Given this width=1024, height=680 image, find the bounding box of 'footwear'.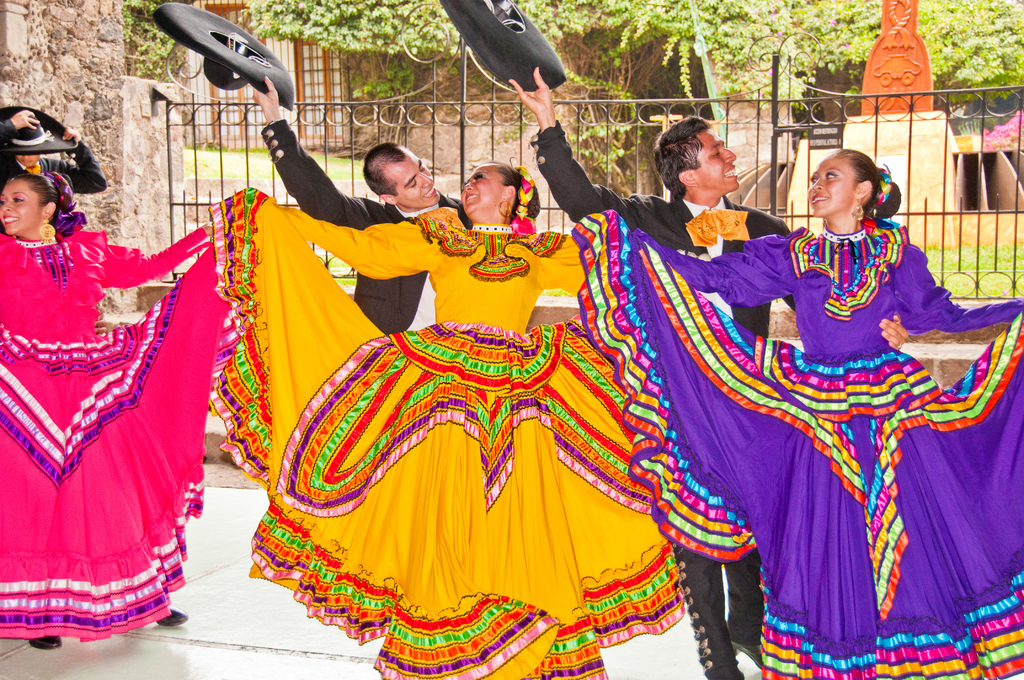
rect(25, 635, 68, 652).
